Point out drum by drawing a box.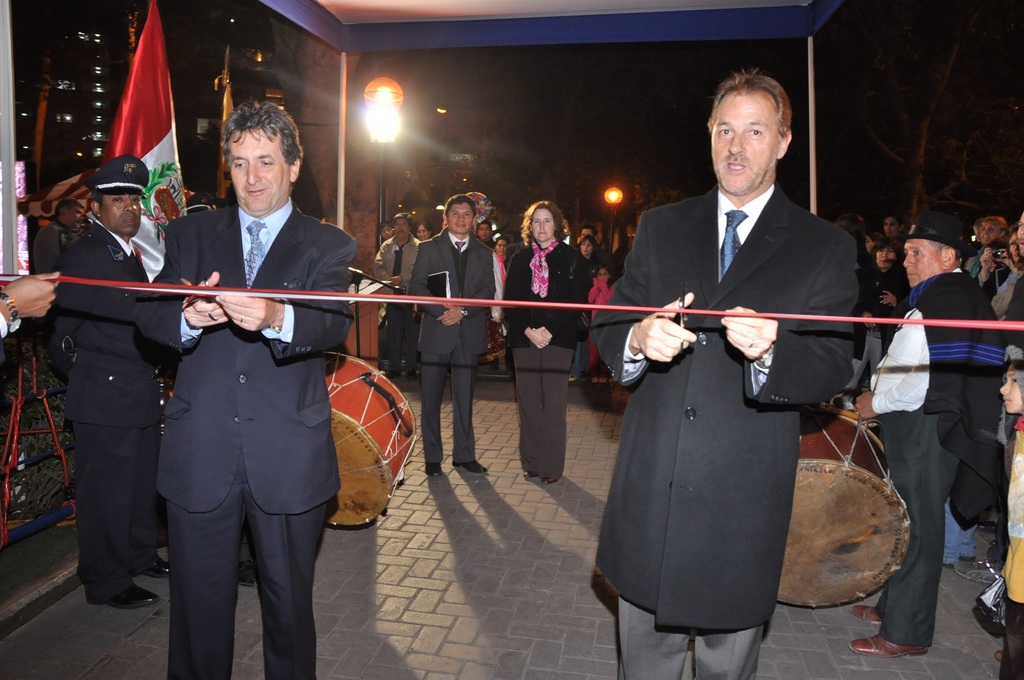
<box>780,404,913,608</box>.
